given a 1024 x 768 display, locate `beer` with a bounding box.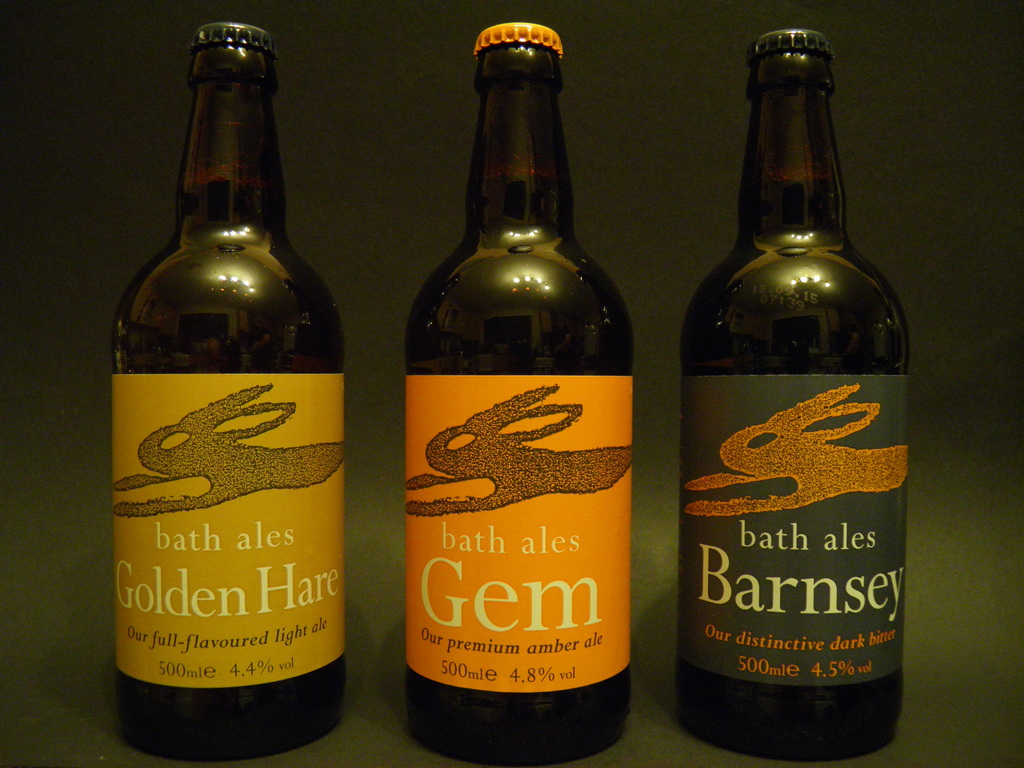
Located: [676, 43, 918, 737].
